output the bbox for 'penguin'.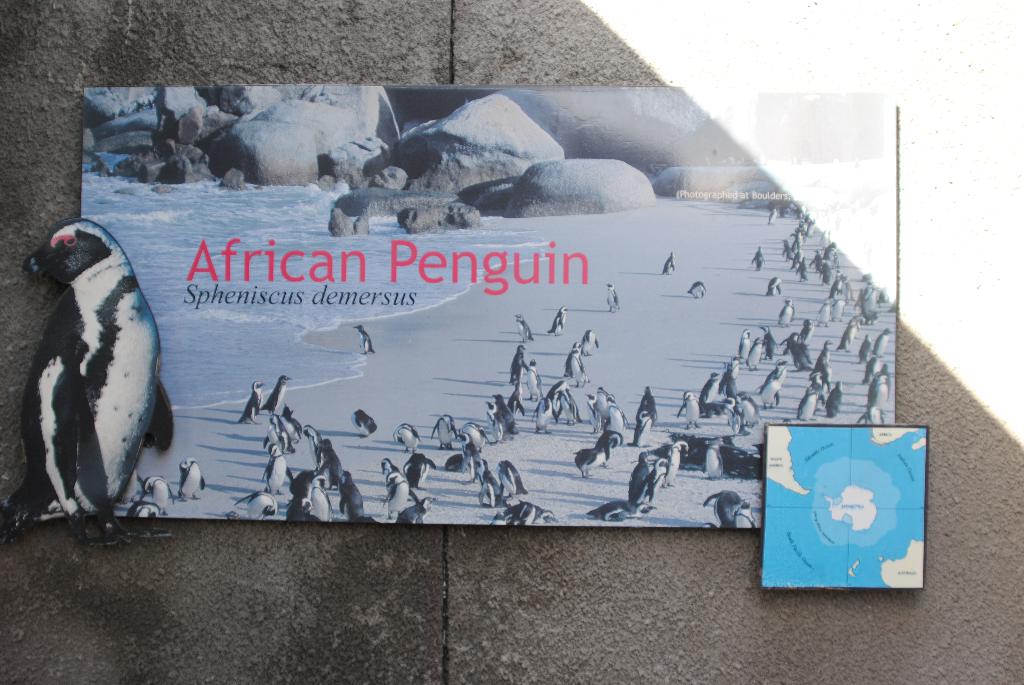
crop(769, 274, 785, 292).
